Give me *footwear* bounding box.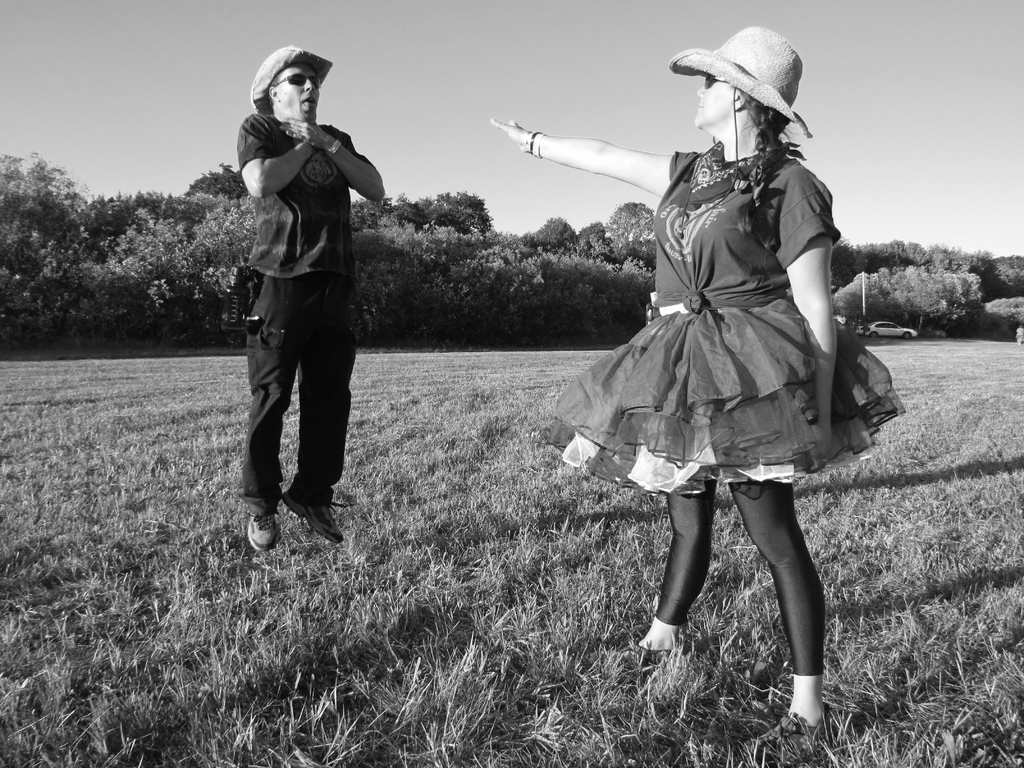
left=611, top=637, right=678, bottom=675.
